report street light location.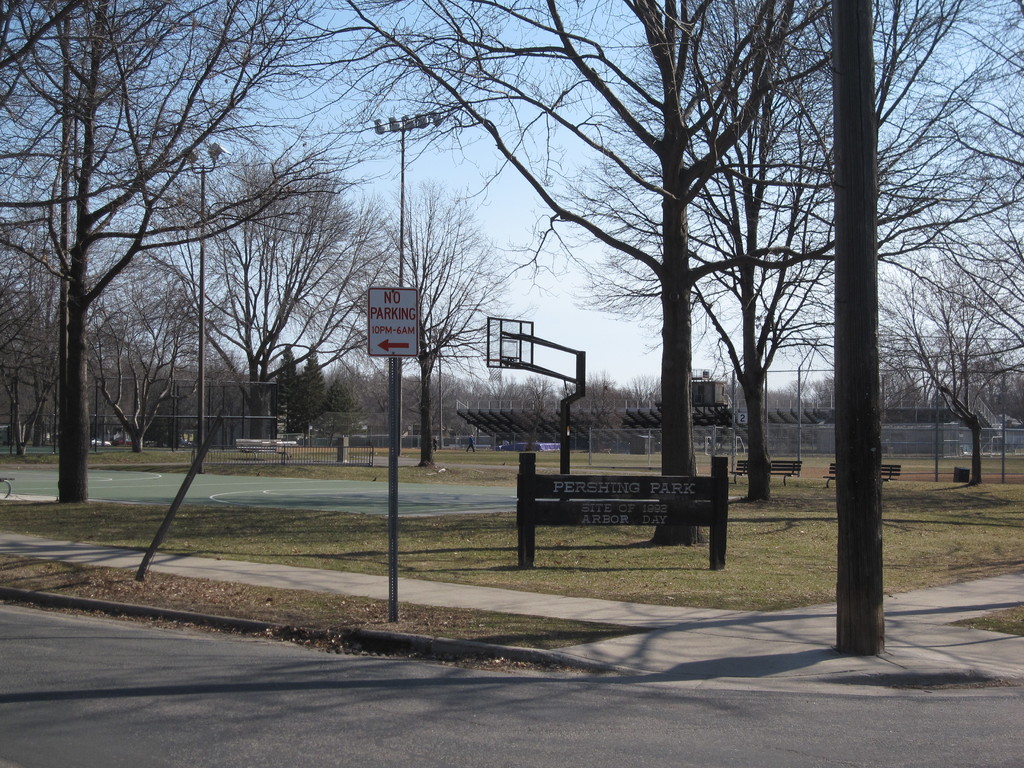
Report: 370,108,448,447.
